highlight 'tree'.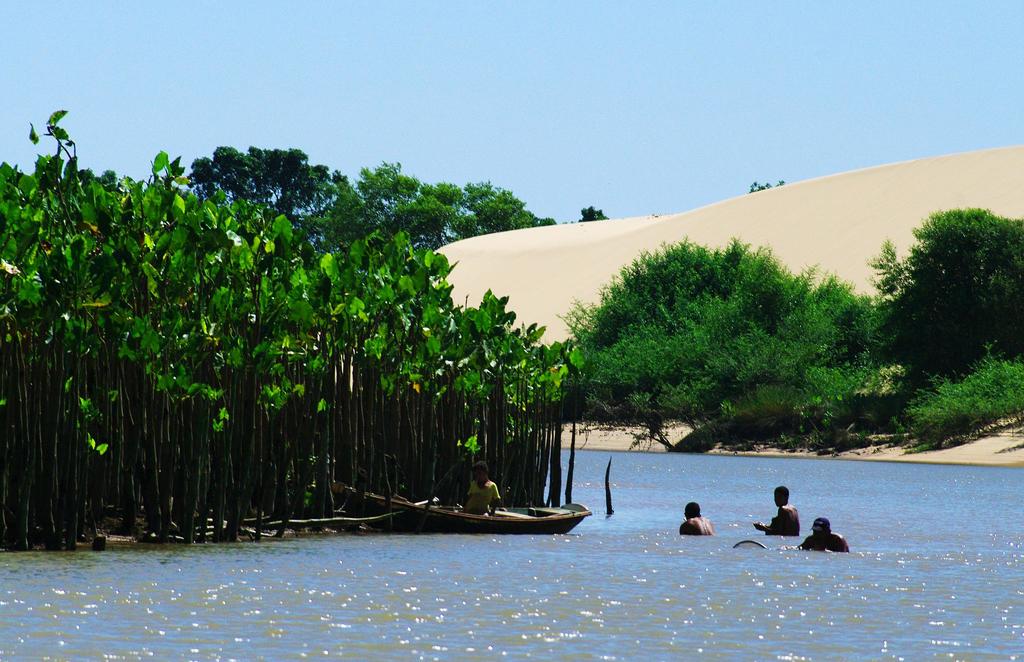
Highlighted region: <box>186,144,353,258</box>.
